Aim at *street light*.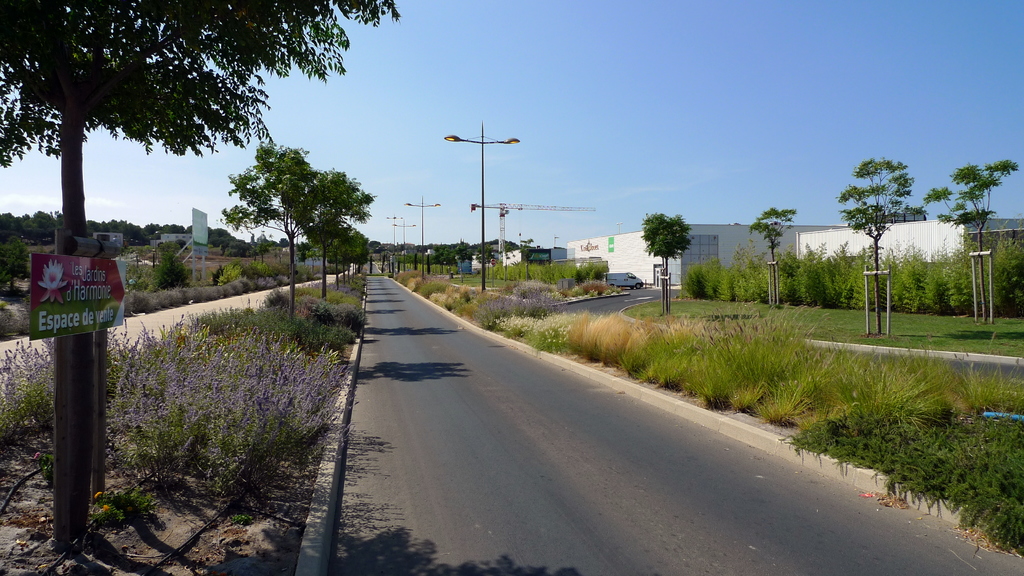
Aimed at [x1=616, y1=220, x2=622, y2=234].
